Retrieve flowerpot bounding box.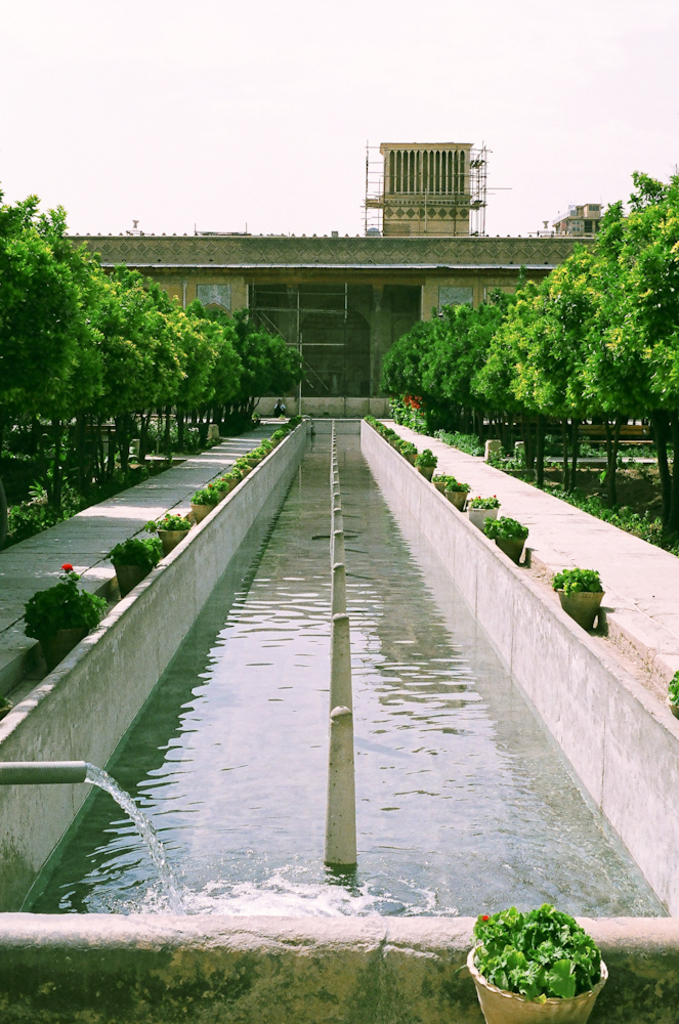
Bounding box: {"x1": 444, "y1": 493, "x2": 469, "y2": 512}.
